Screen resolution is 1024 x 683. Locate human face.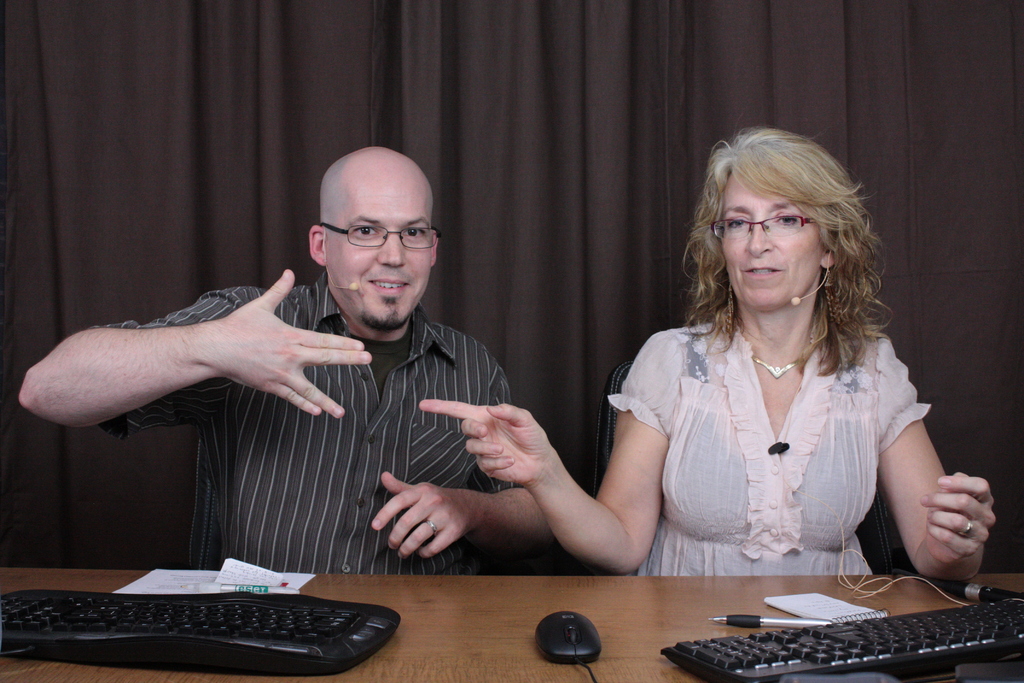
(326,162,436,331).
